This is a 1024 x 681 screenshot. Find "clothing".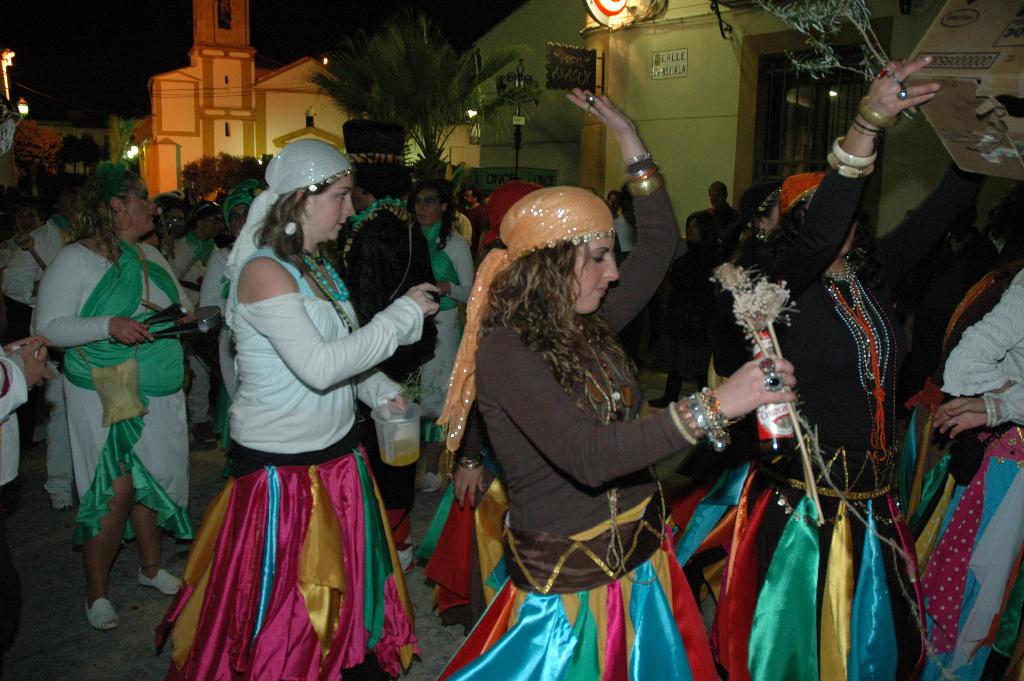
Bounding box: 178:209:415:651.
